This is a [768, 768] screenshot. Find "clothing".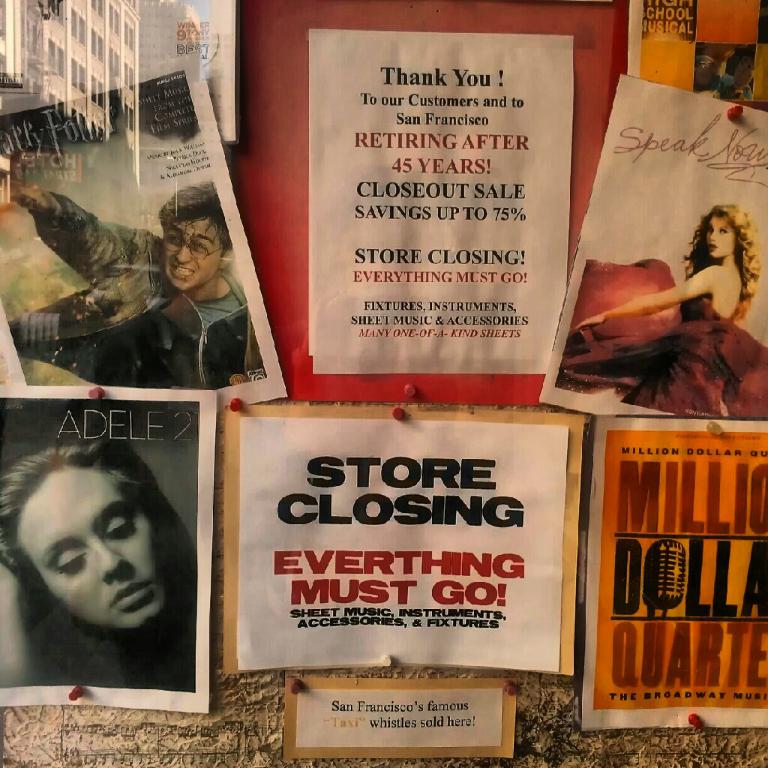
Bounding box: (left=4, top=191, right=268, bottom=388).
